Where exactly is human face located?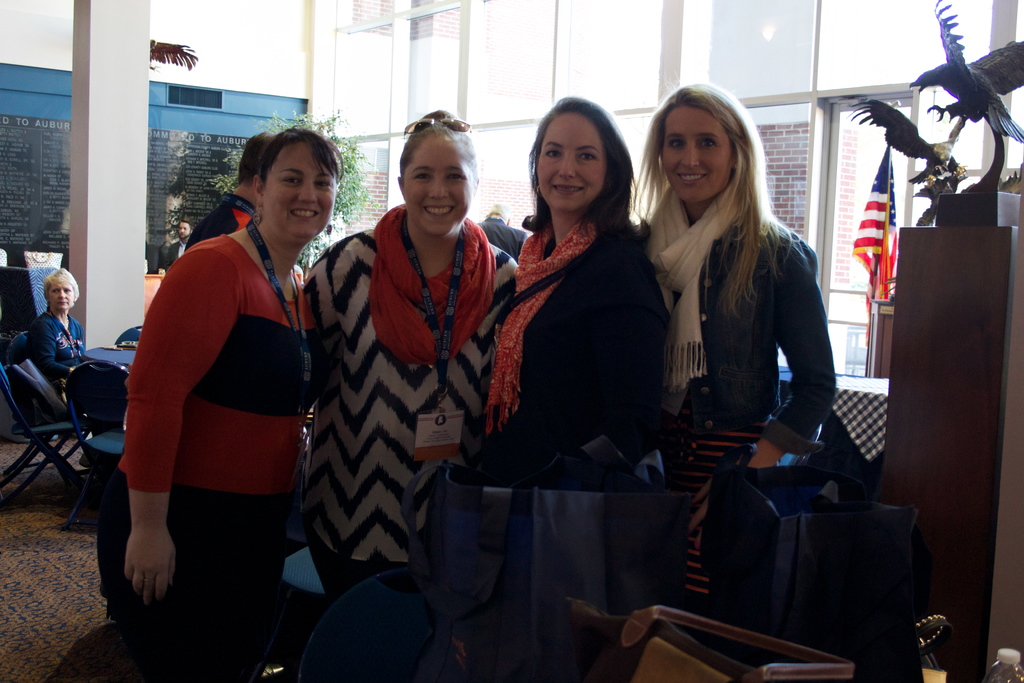
Its bounding box is bbox(50, 281, 73, 309).
